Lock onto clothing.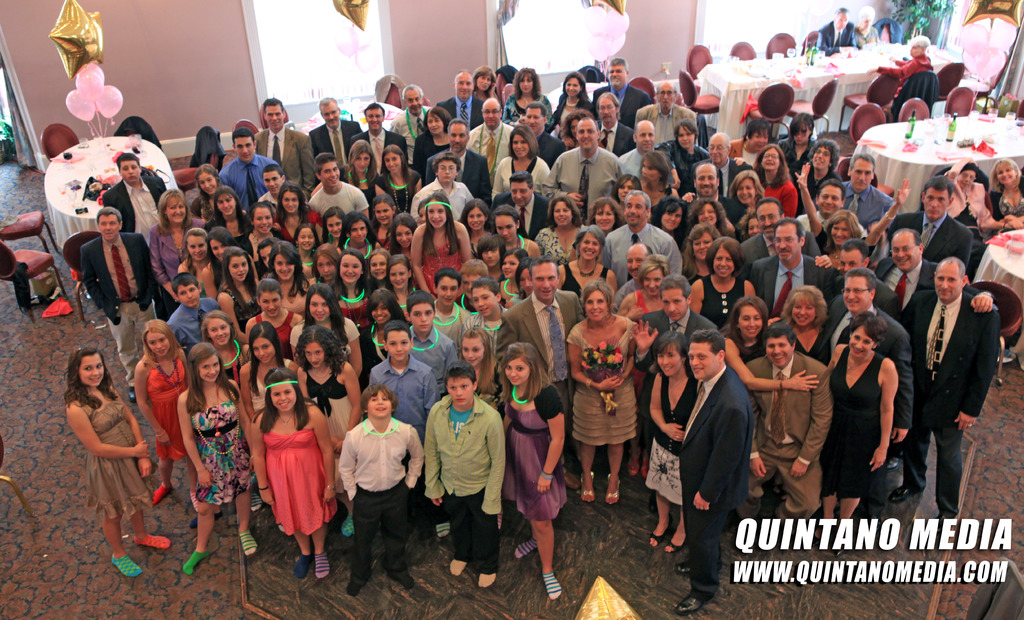
Locked: [x1=645, y1=364, x2=696, y2=492].
